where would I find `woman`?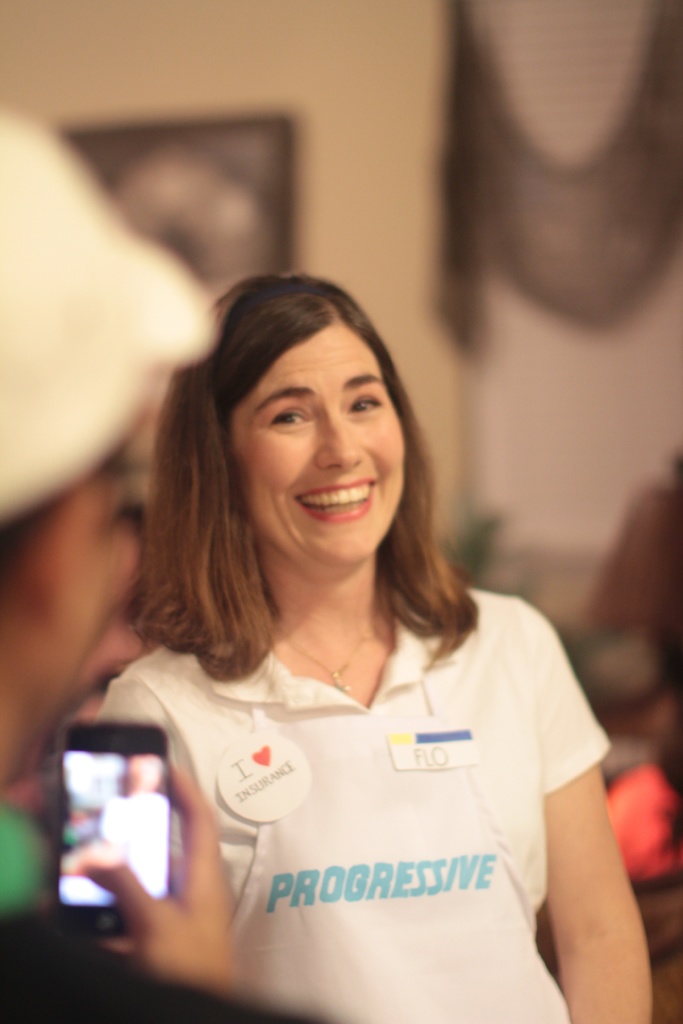
At (51, 250, 608, 1020).
